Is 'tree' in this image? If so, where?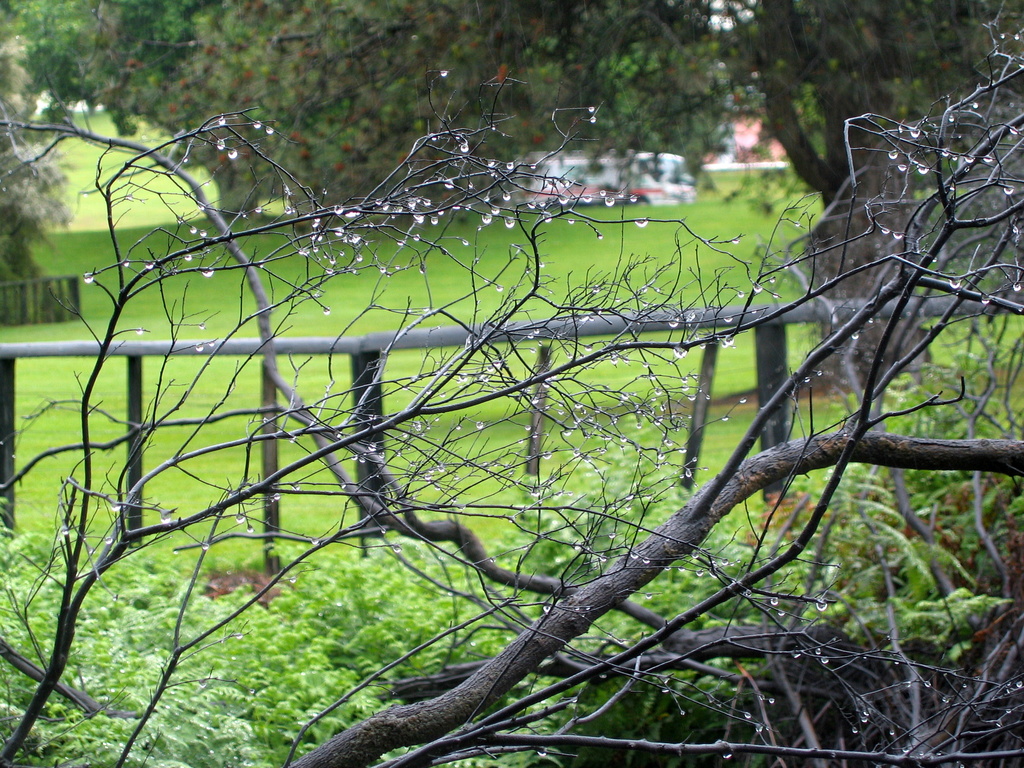
Yes, at box=[0, 0, 74, 324].
